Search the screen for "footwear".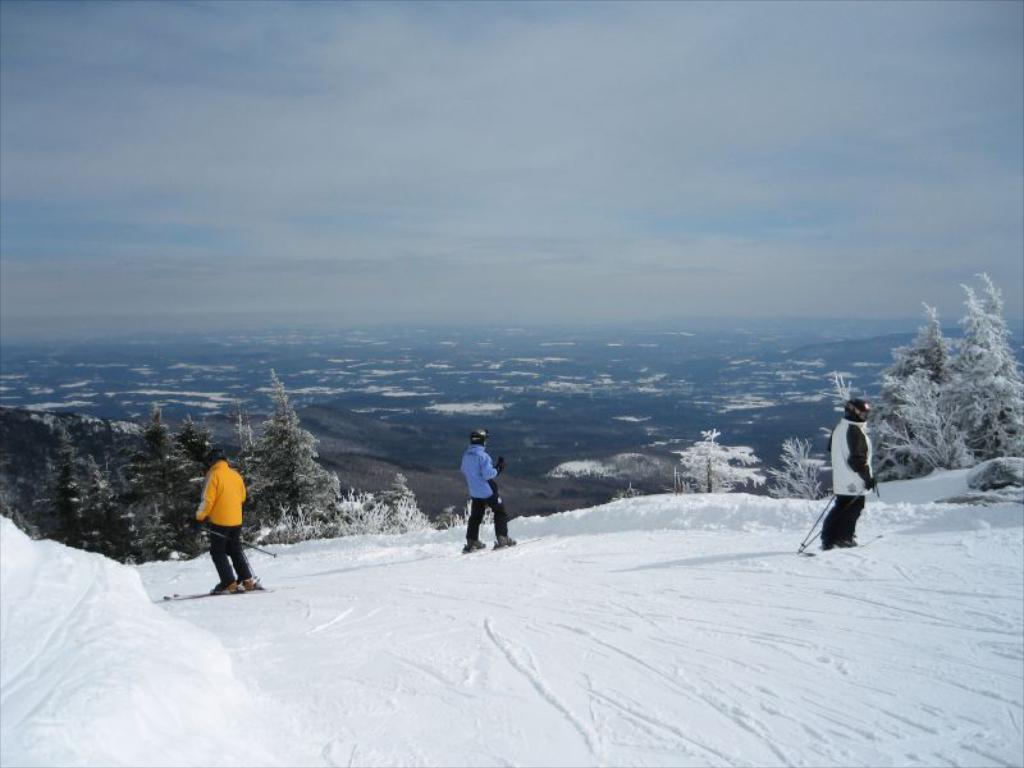
Found at 499,538,517,545.
